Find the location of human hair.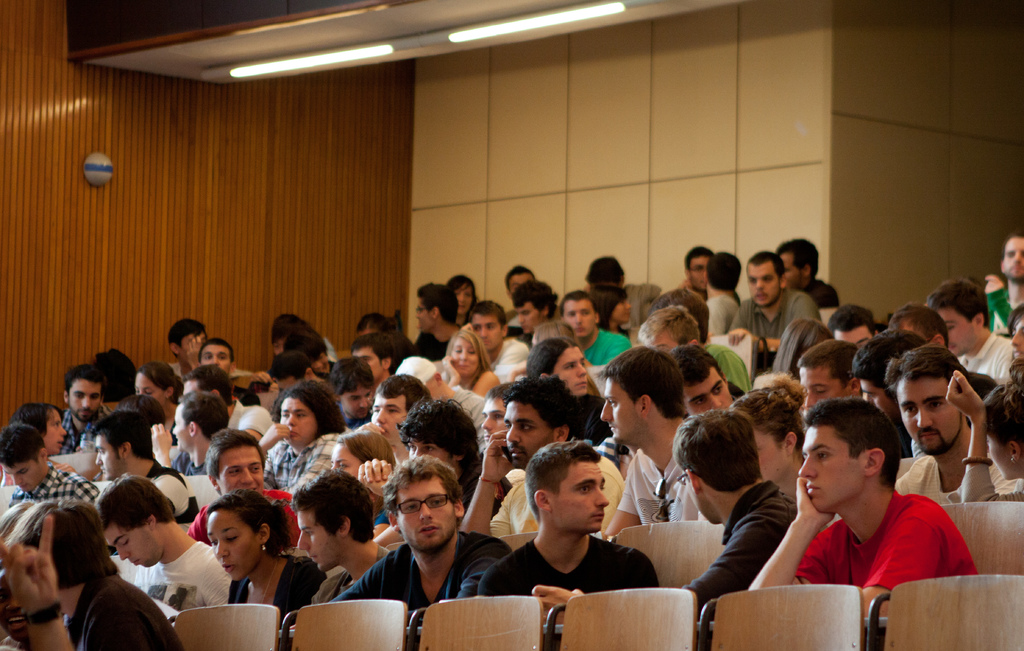
Location: bbox(328, 356, 373, 396).
